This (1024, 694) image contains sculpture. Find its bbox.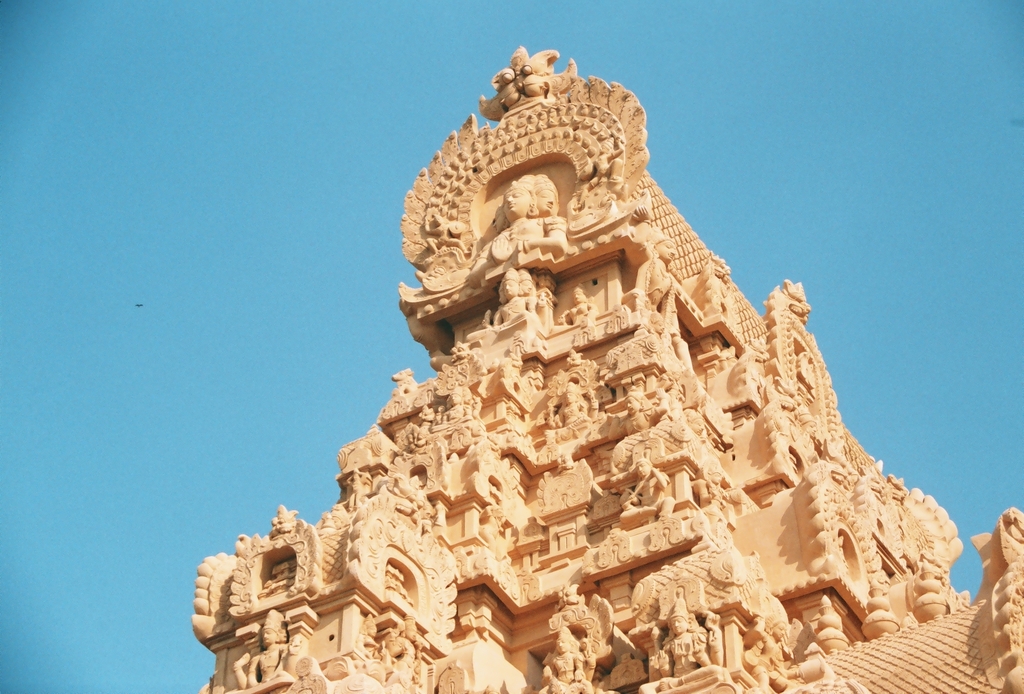
[353, 610, 385, 670].
